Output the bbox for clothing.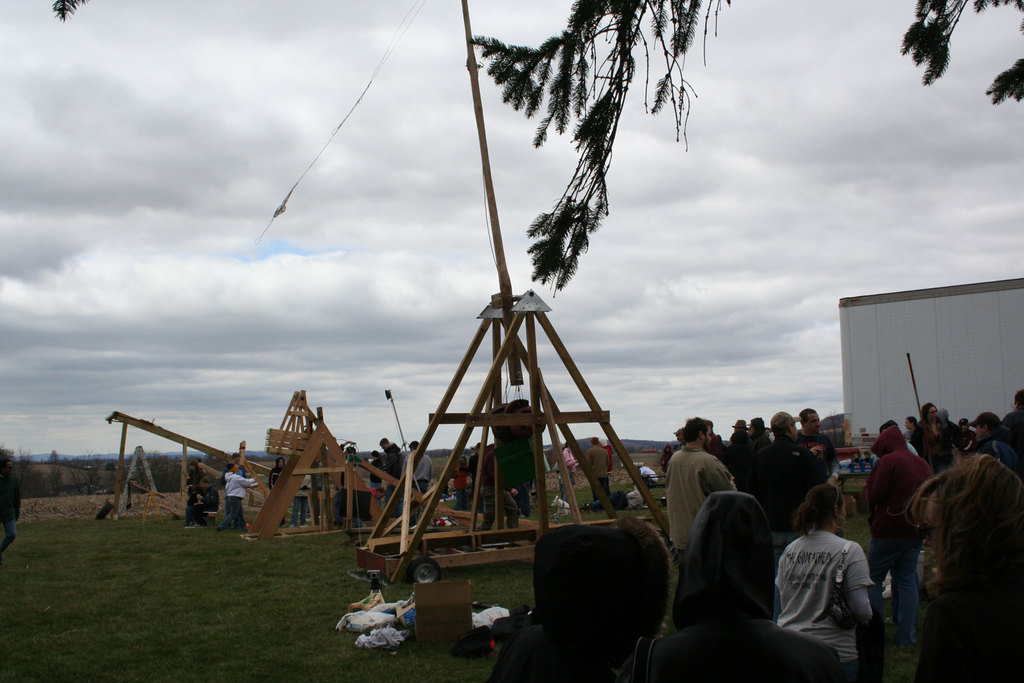
locate(634, 462, 657, 483).
